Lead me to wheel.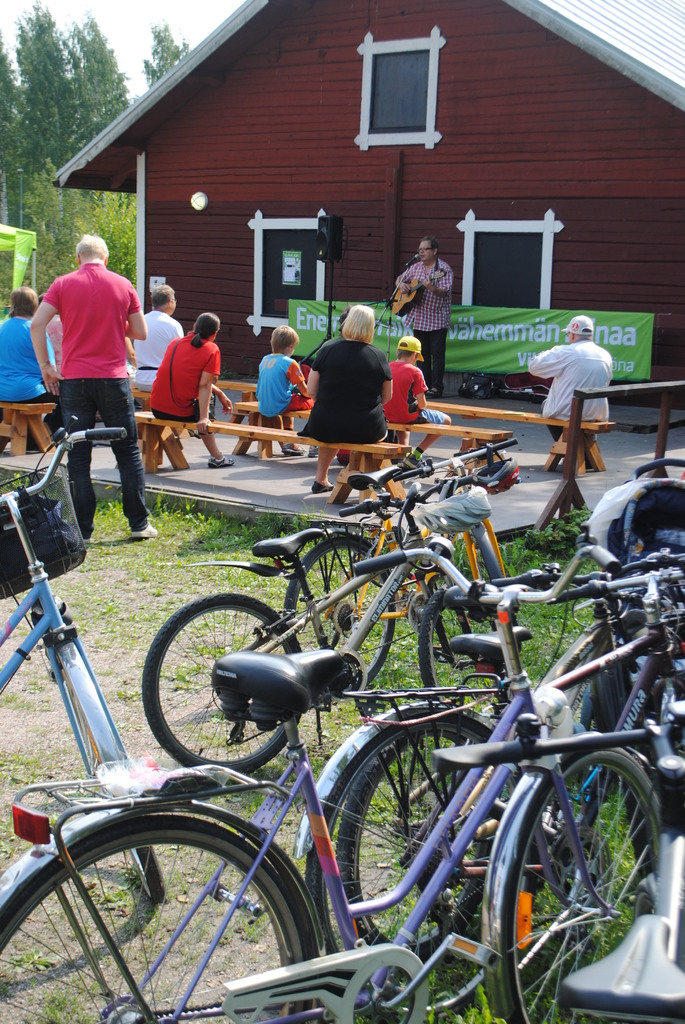
Lead to BBox(50, 644, 164, 903).
